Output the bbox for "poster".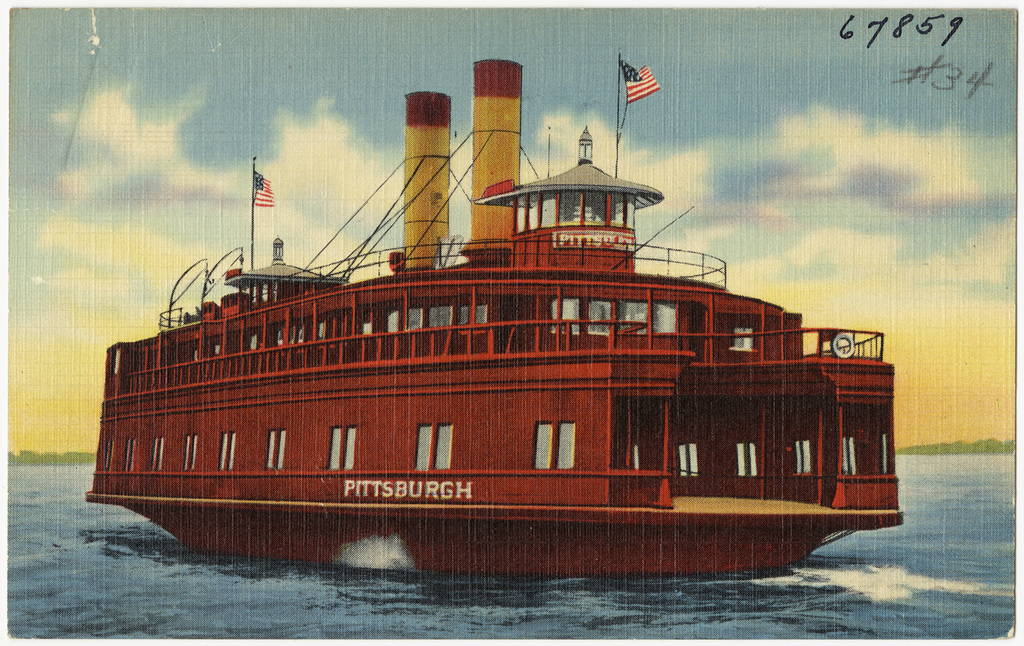
crop(0, 0, 1023, 645).
